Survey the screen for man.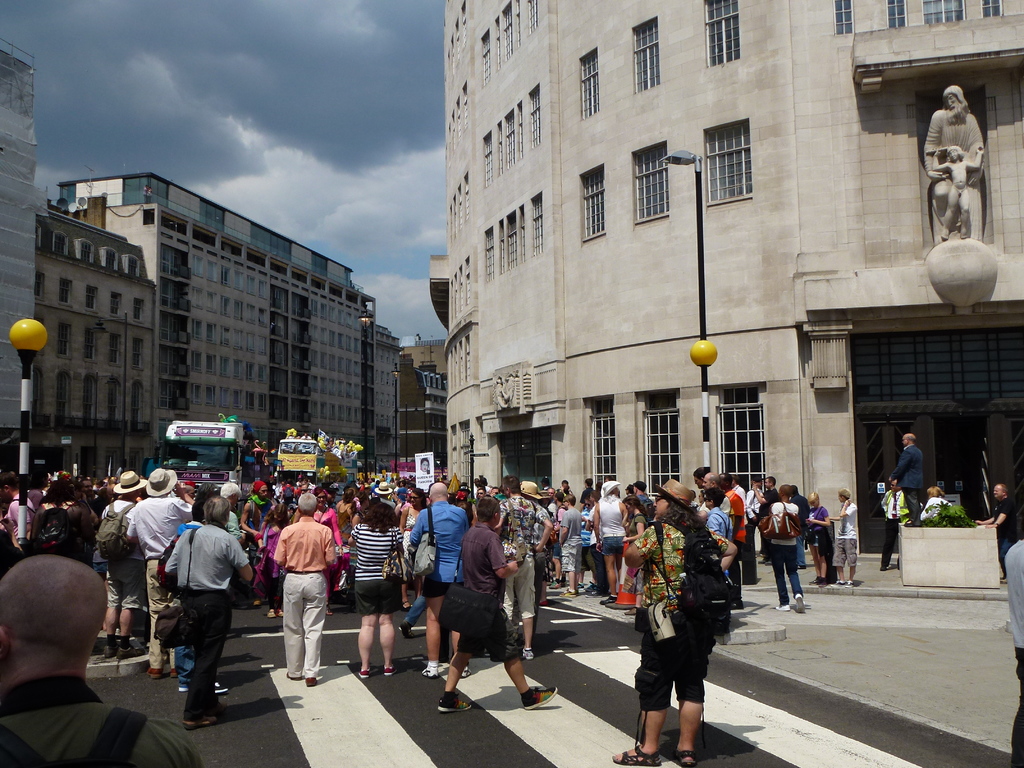
Survey found: [160, 494, 255, 730].
